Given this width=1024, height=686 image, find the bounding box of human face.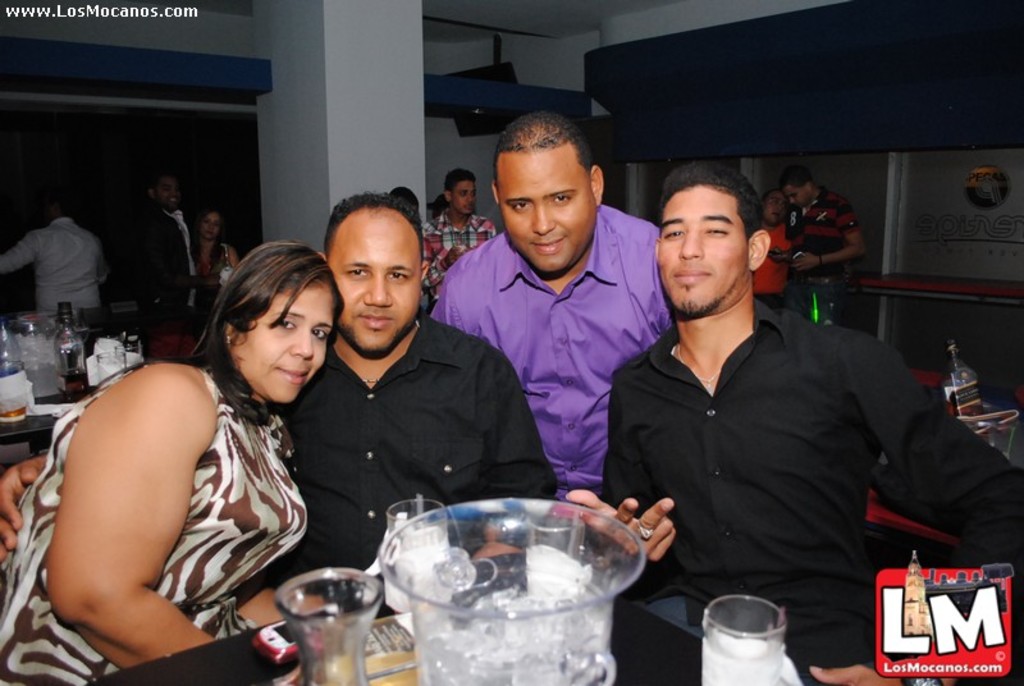
(452,177,476,211).
